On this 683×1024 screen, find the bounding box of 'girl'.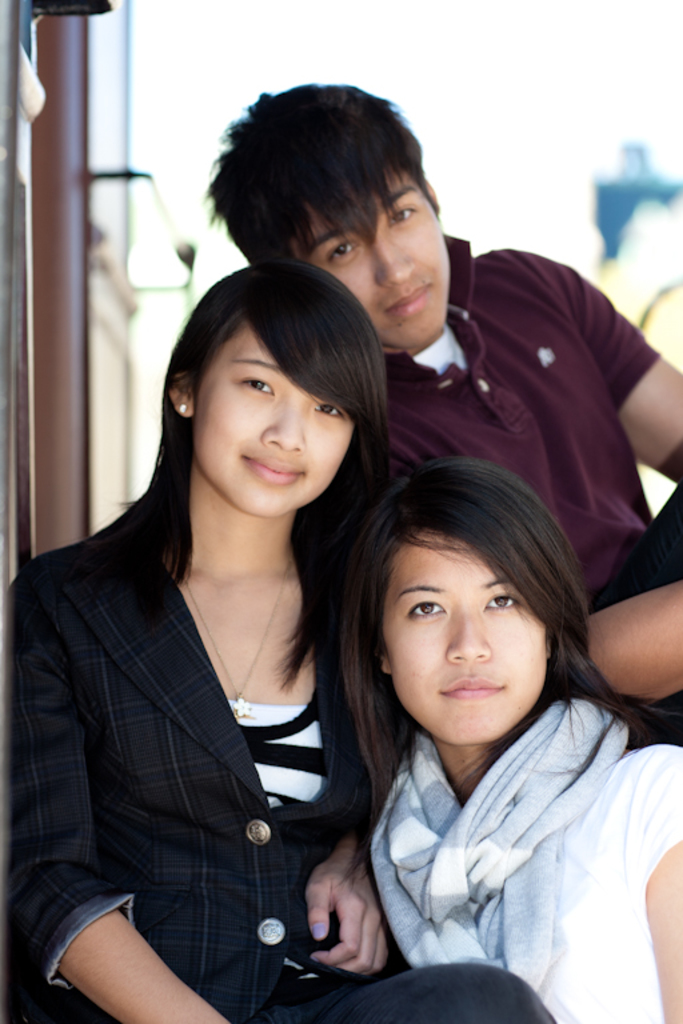
Bounding box: detection(343, 455, 682, 1023).
